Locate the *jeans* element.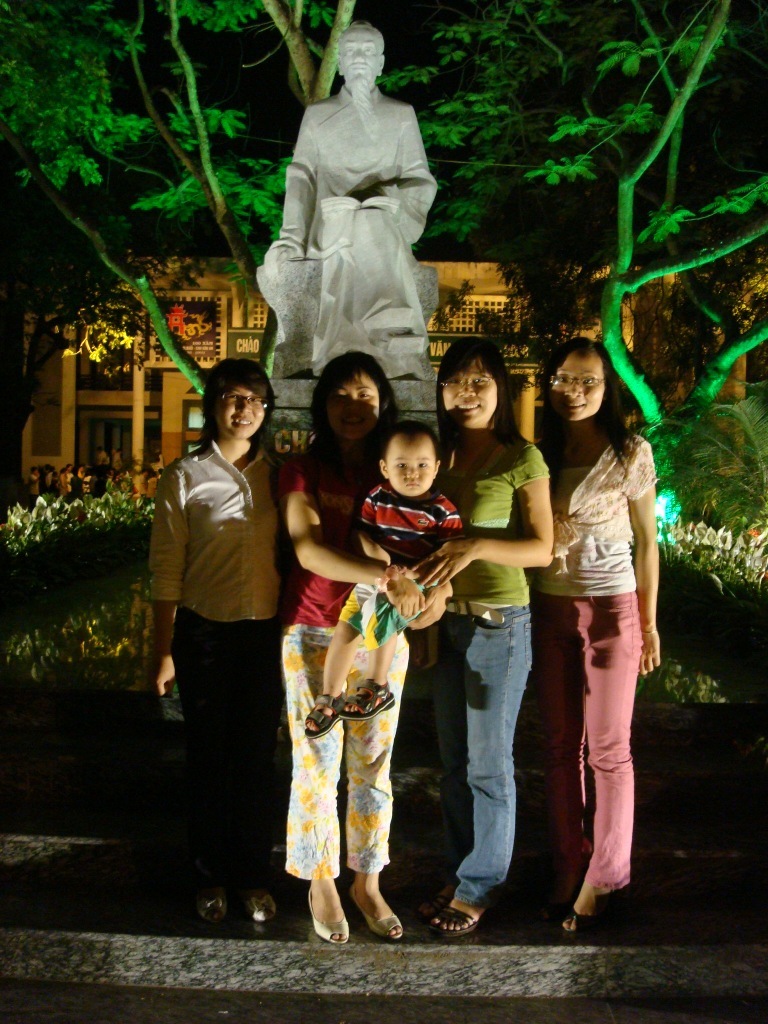
Element bbox: l=447, t=583, r=547, b=936.
